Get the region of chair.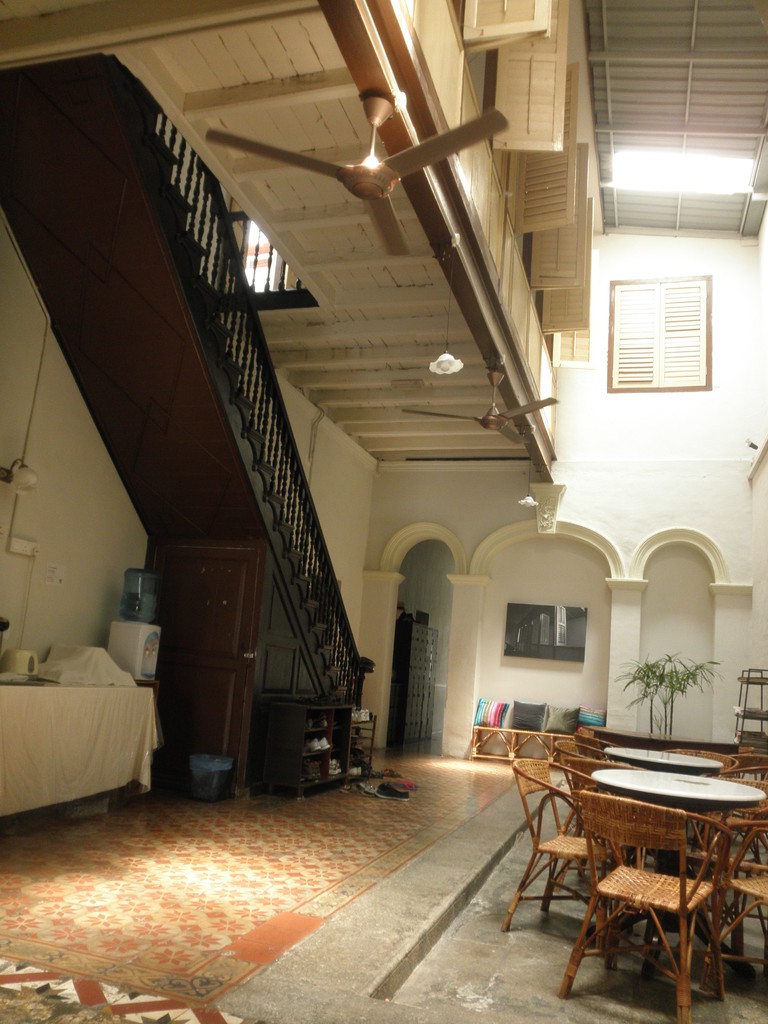
[x1=568, y1=722, x2=610, y2=753].
